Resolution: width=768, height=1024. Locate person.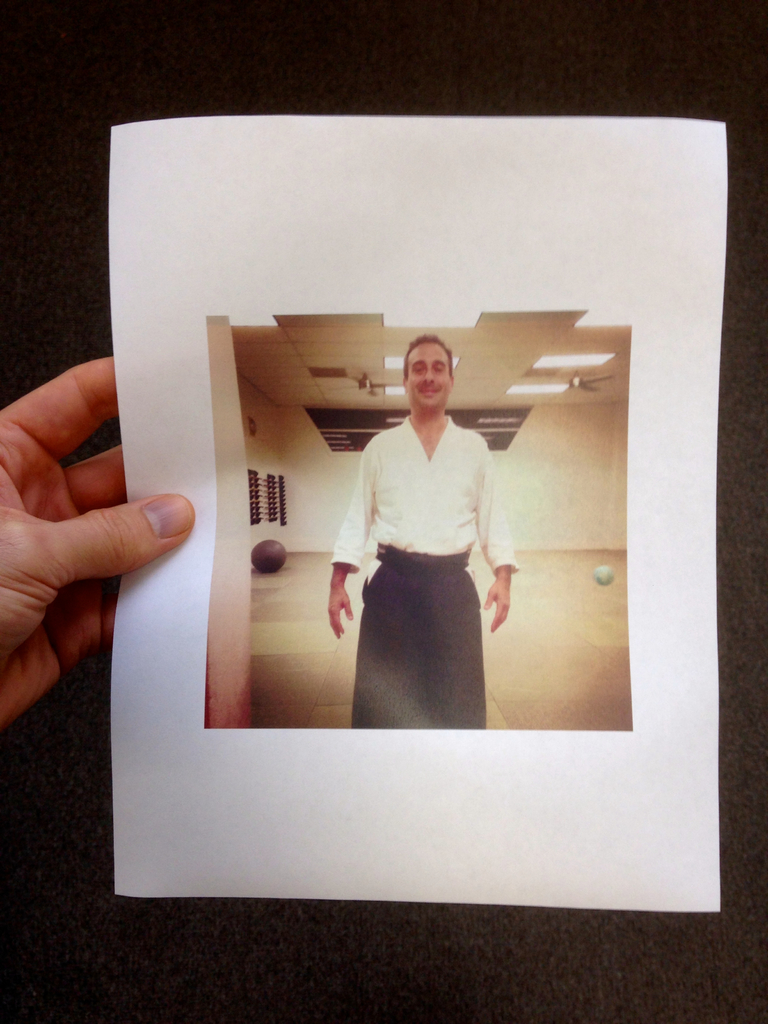
box=[324, 330, 522, 727].
